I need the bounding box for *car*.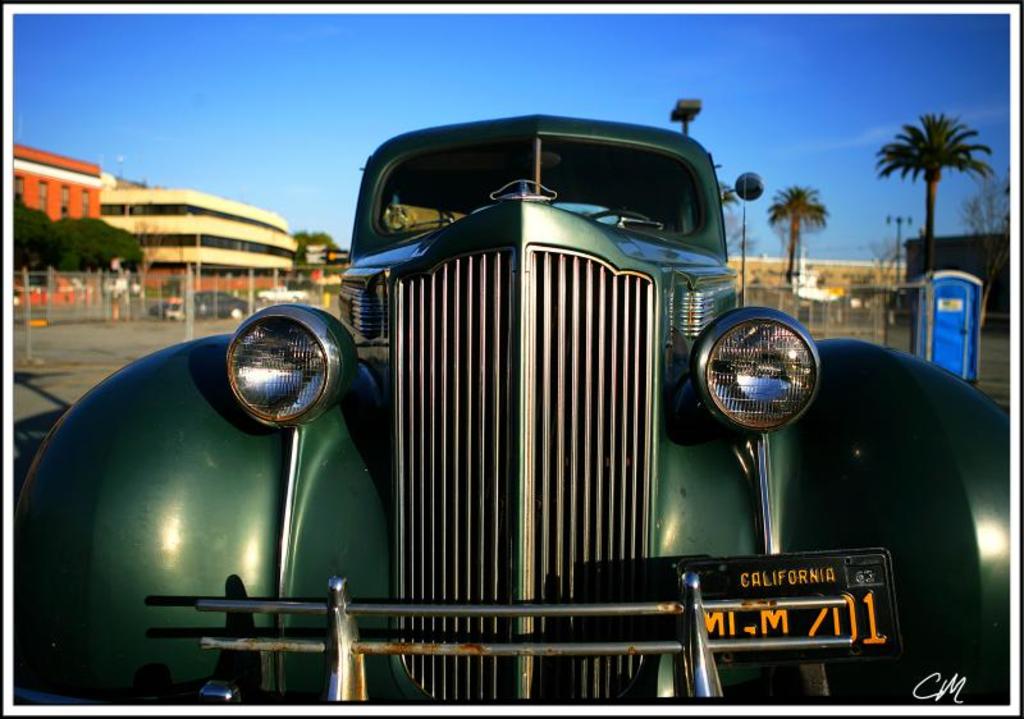
Here it is: {"left": 77, "top": 118, "right": 929, "bottom": 711}.
